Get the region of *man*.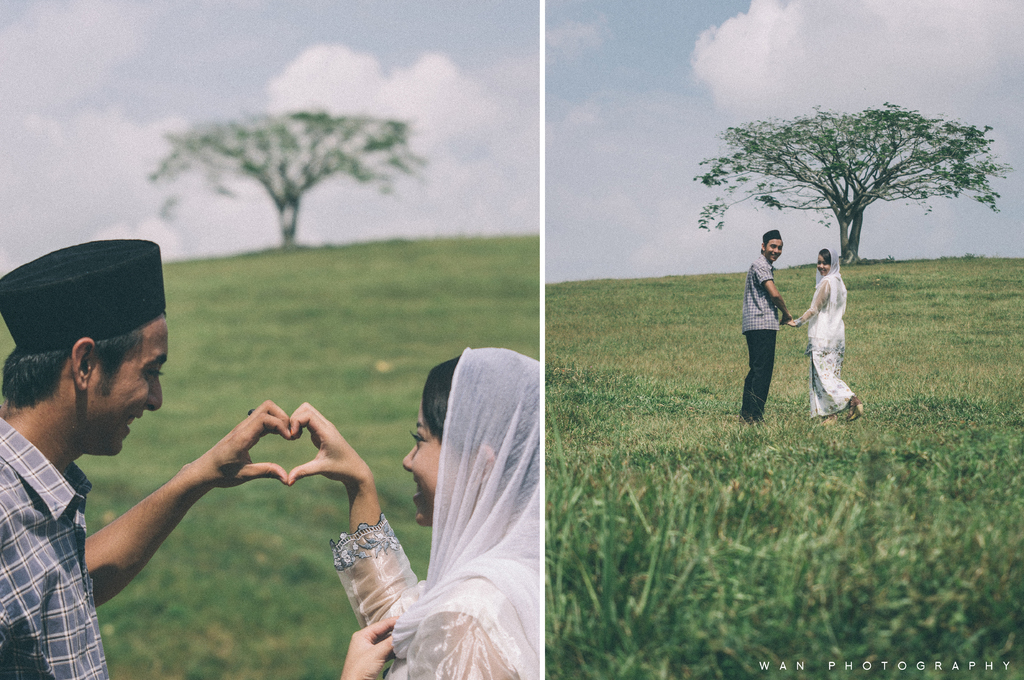
x1=740, y1=231, x2=794, y2=425.
